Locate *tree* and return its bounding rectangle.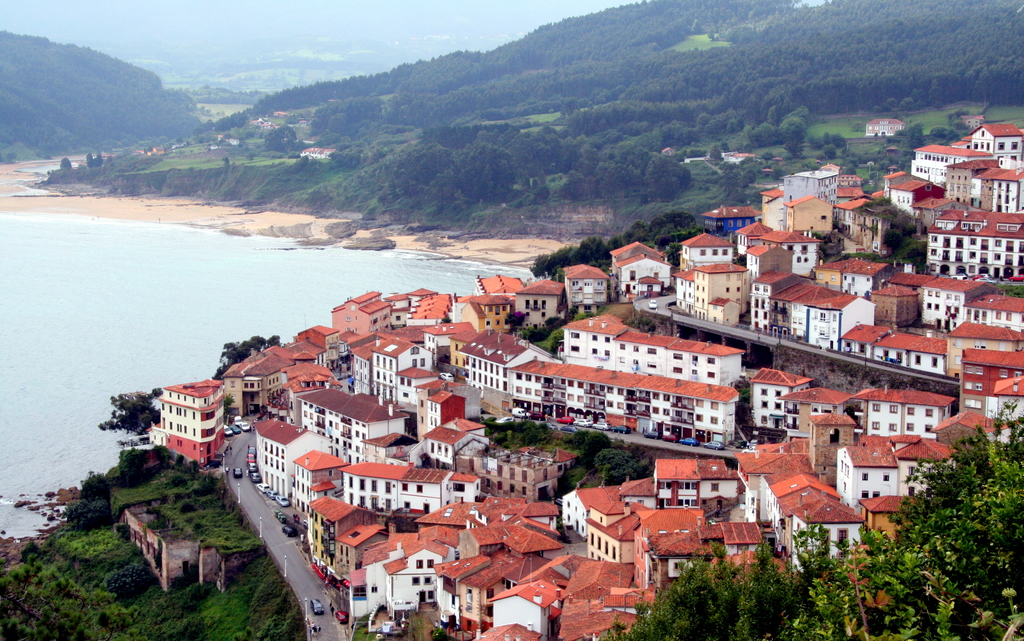
<bbox>586, 395, 1023, 640</bbox>.
